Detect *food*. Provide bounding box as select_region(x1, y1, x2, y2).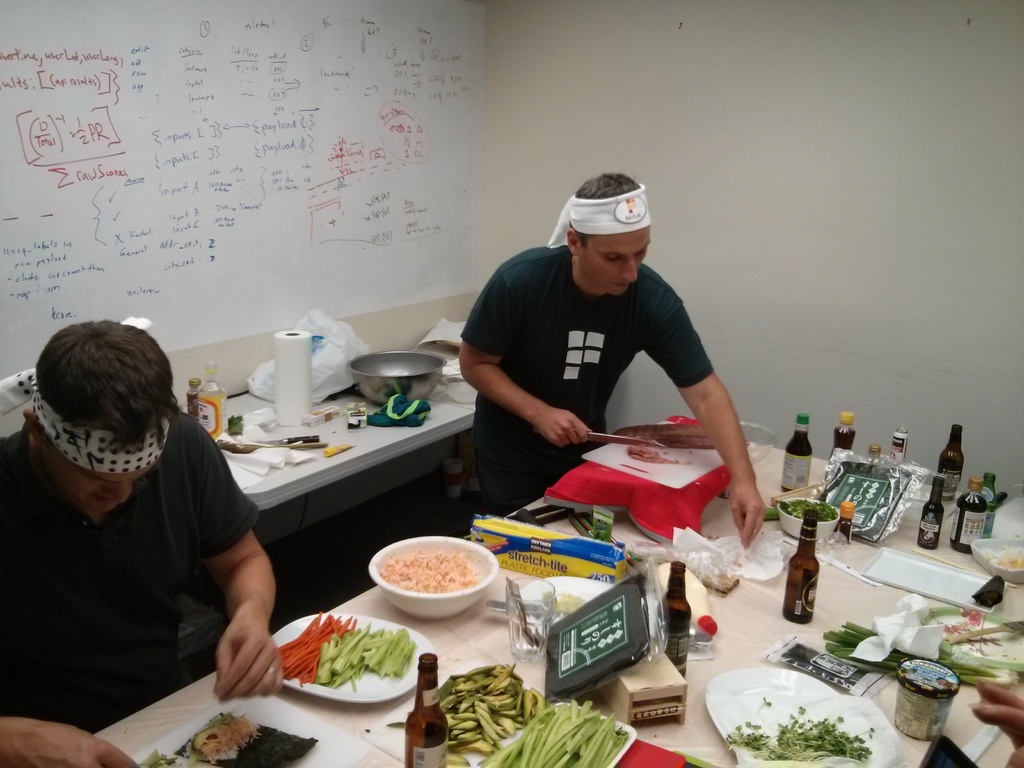
select_region(140, 749, 173, 767).
